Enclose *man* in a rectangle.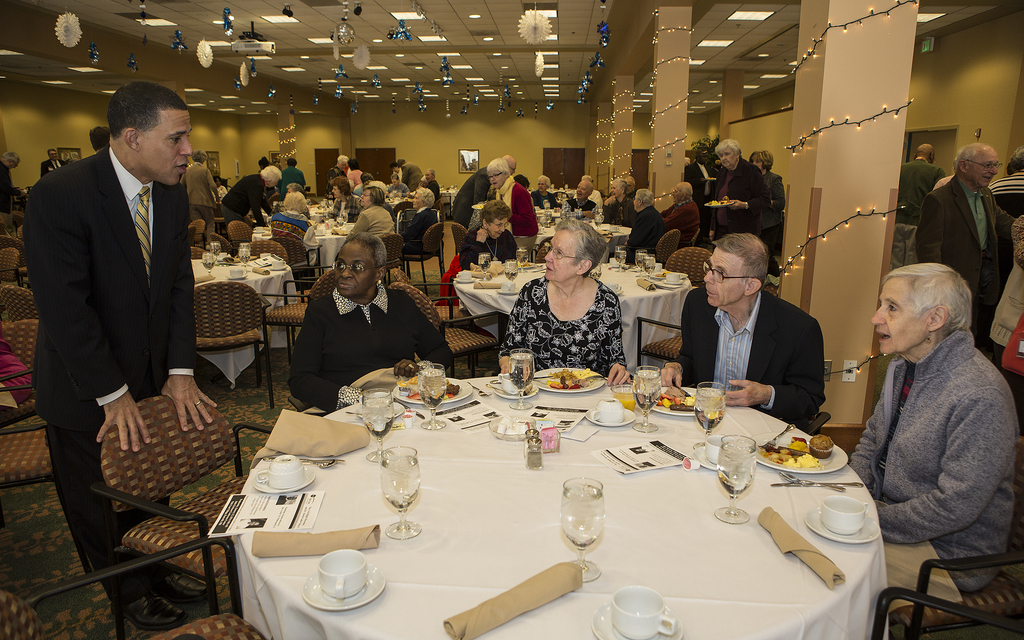
crop(913, 145, 1015, 344).
